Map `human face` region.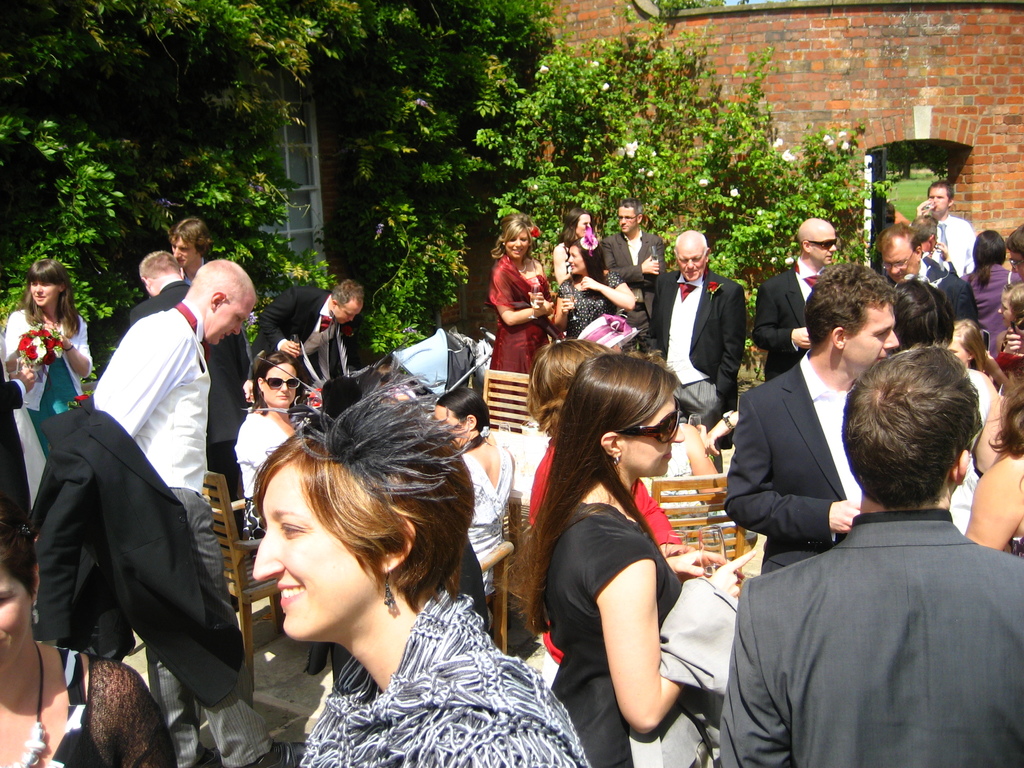
Mapped to (337,299,358,329).
